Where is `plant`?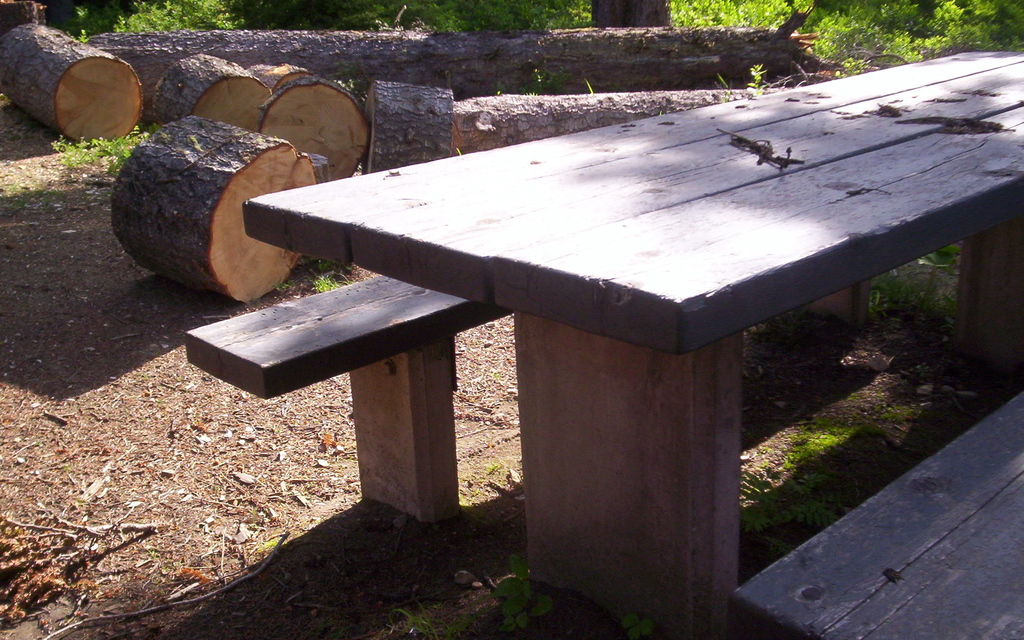
741, 61, 778, 93.
